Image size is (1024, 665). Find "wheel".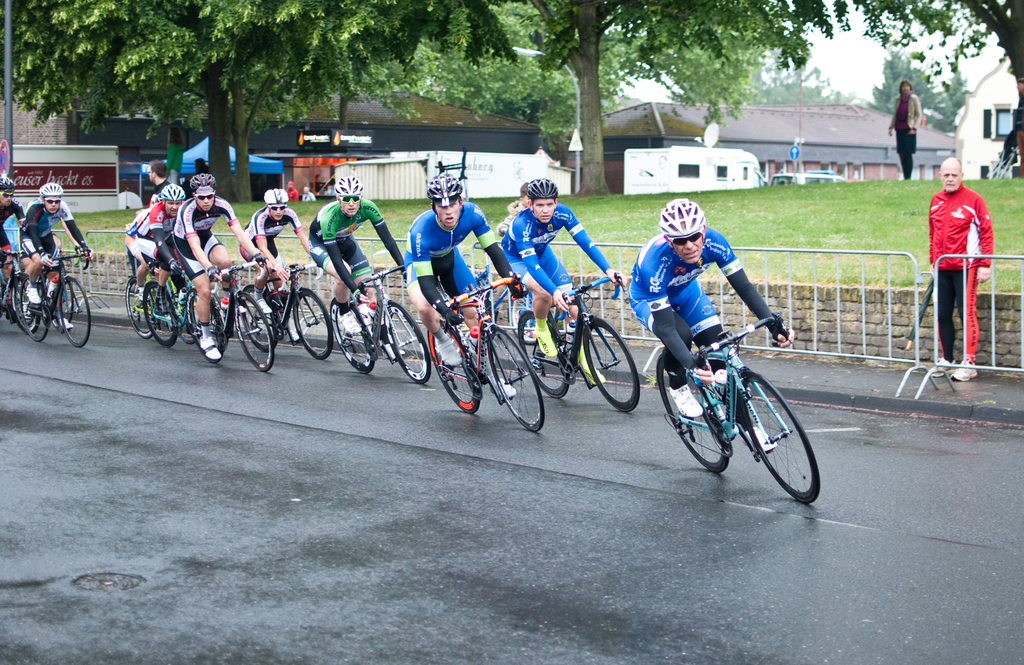
[488, 330, 545, 430].
